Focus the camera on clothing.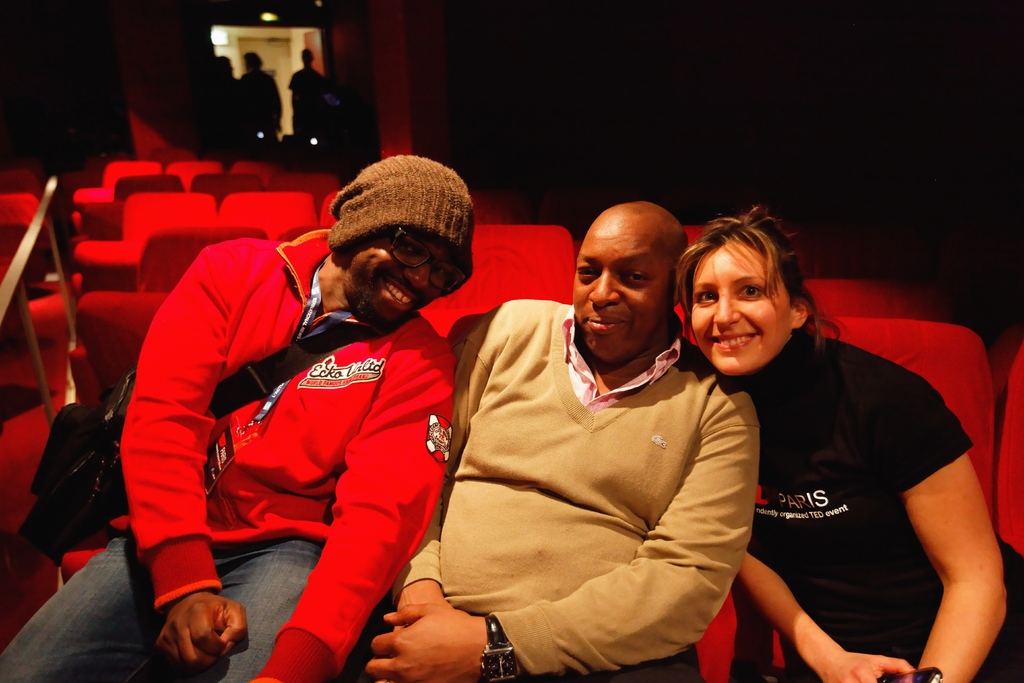
Focus region: (0, 226, 459, 682).
